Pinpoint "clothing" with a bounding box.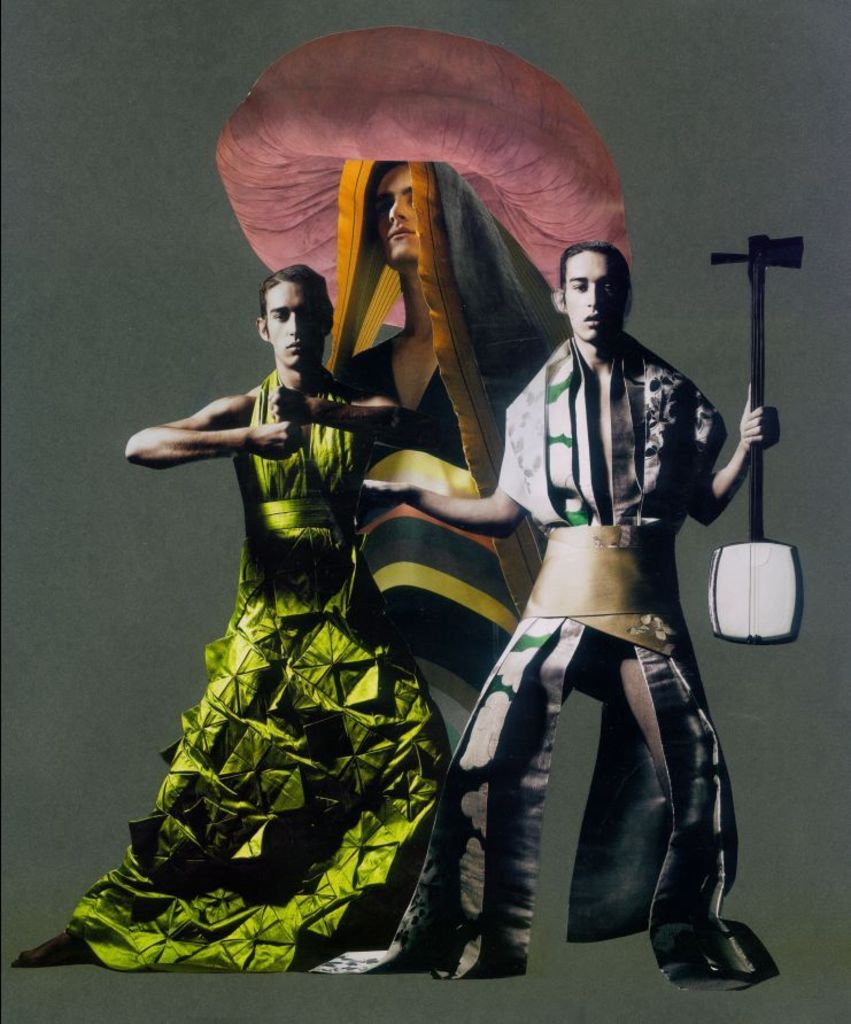
(68, 370, 448, 973).
